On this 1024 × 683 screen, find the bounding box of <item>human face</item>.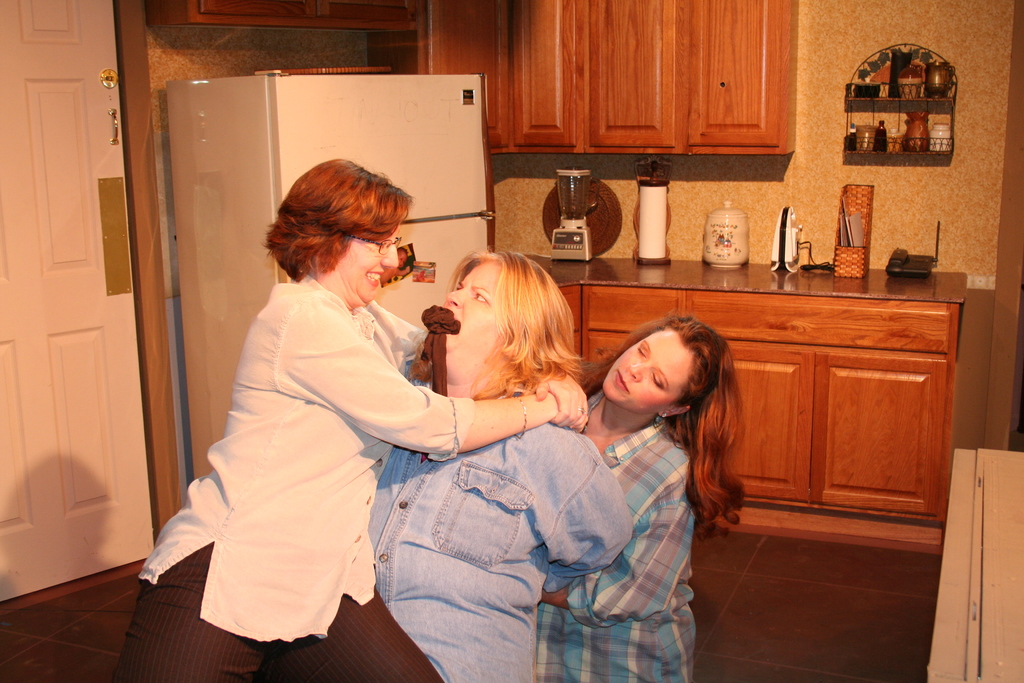
Bounding box: 336/229/401/308.
